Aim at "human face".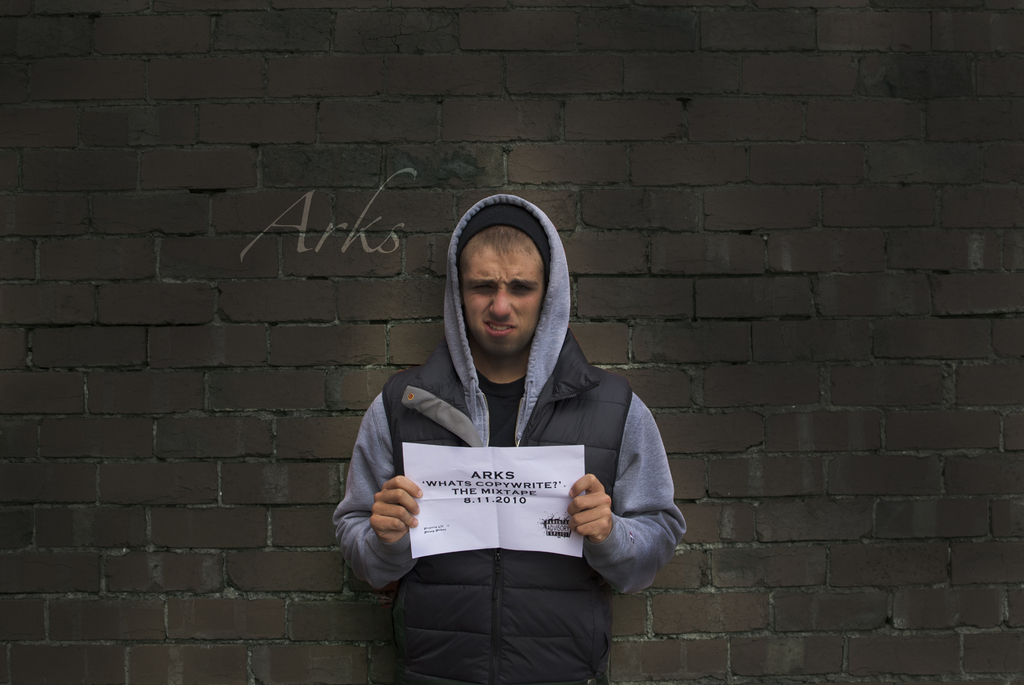
Aimed at select_region(466, 251, 546, 350).
